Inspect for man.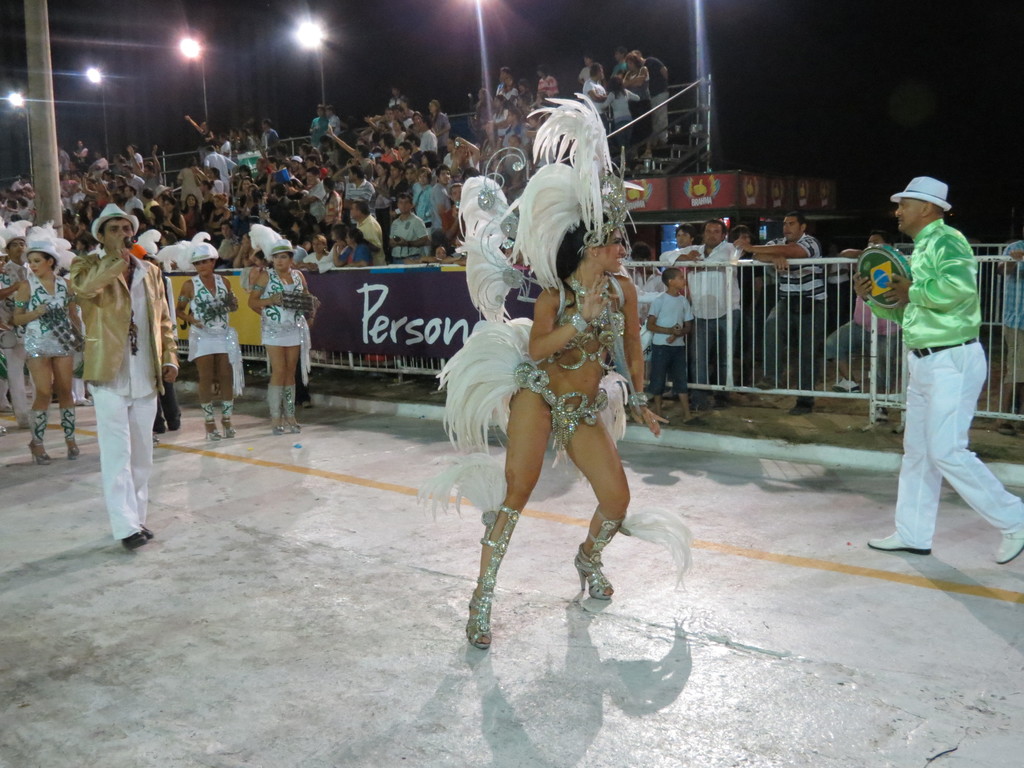
Inspection: box=[260, 118, 278, 154].
